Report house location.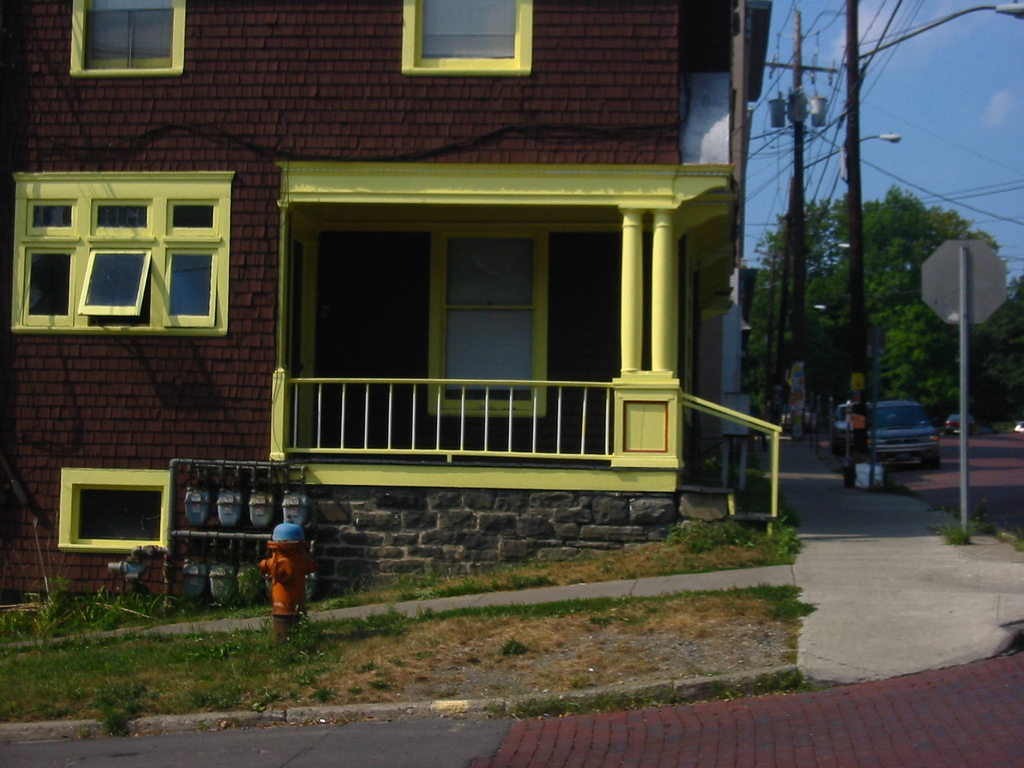
Report: pyautogui.locateOnScreen(1, 0, 765, 622).
